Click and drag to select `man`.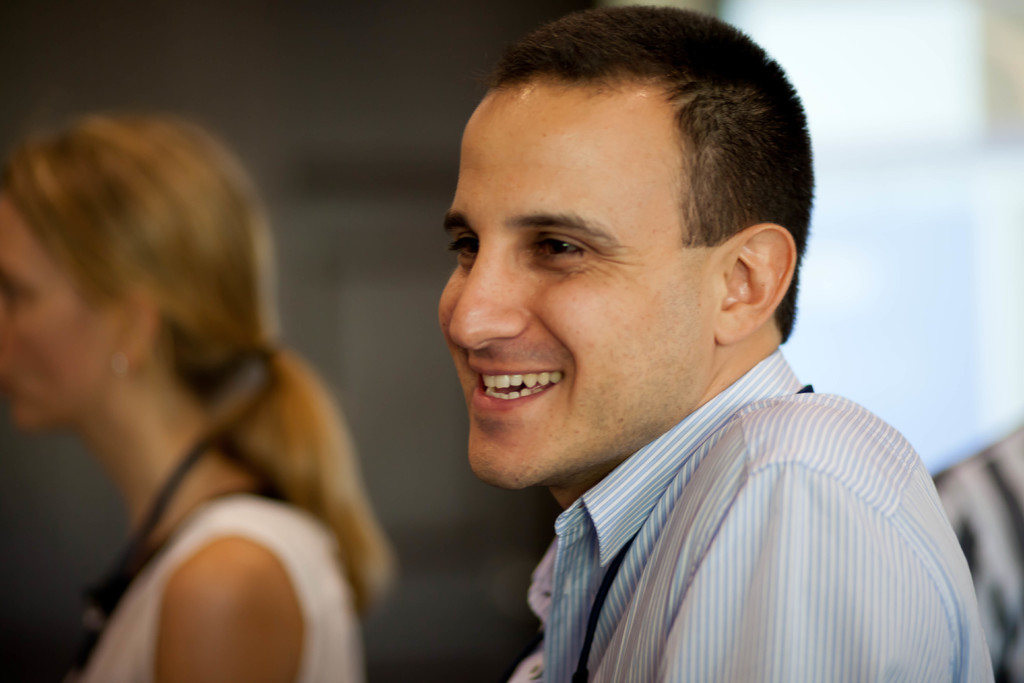
Selection: crop(433, 1, 1000, 682).
